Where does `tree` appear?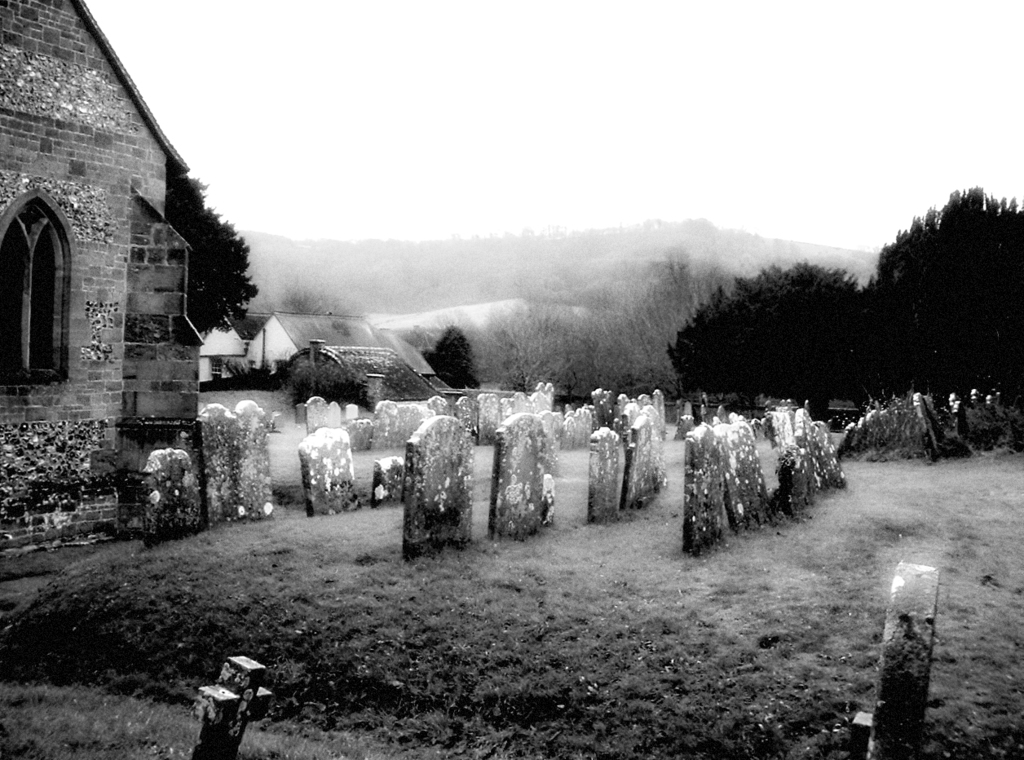
Appears at [664,258,872,431].
